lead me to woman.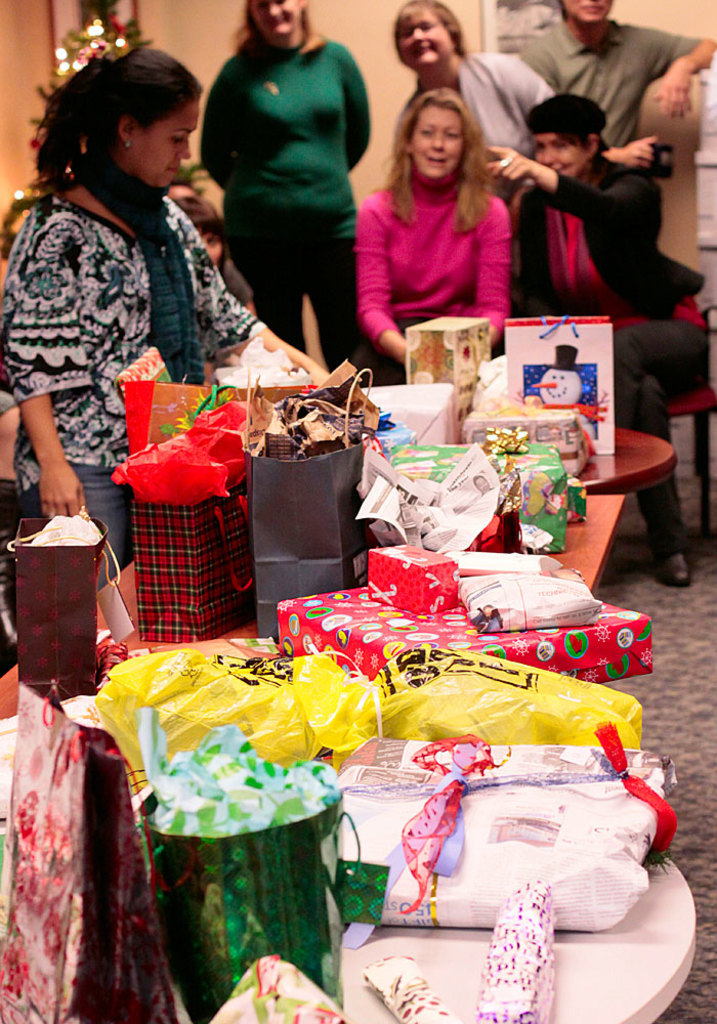
Lead to bbox=(0, 34, 327, 585).
